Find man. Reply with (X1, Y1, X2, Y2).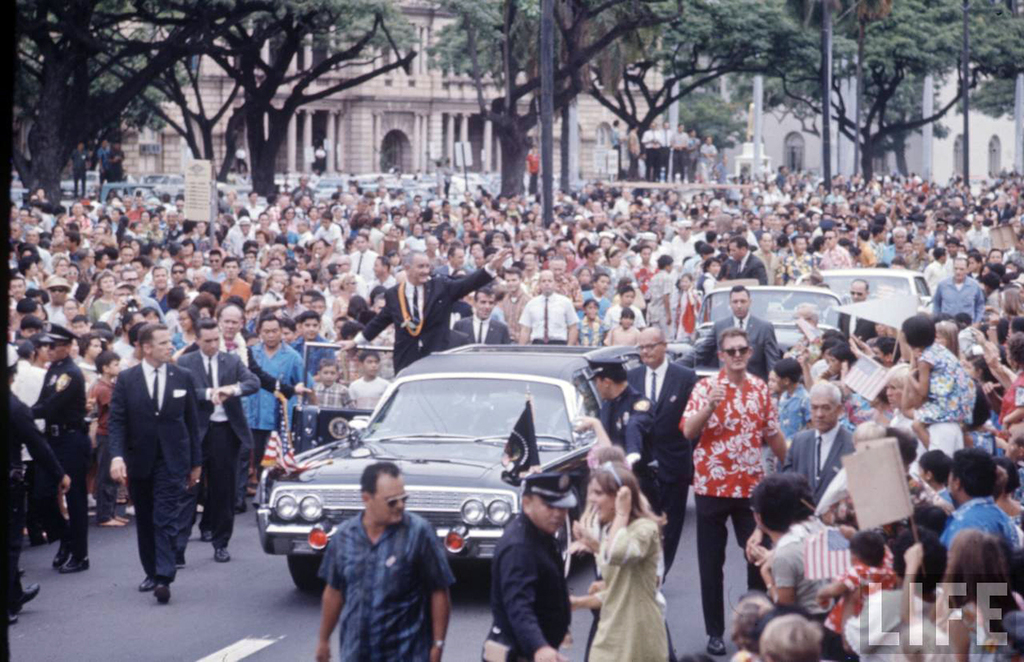
(934, 258, 986, 326).
